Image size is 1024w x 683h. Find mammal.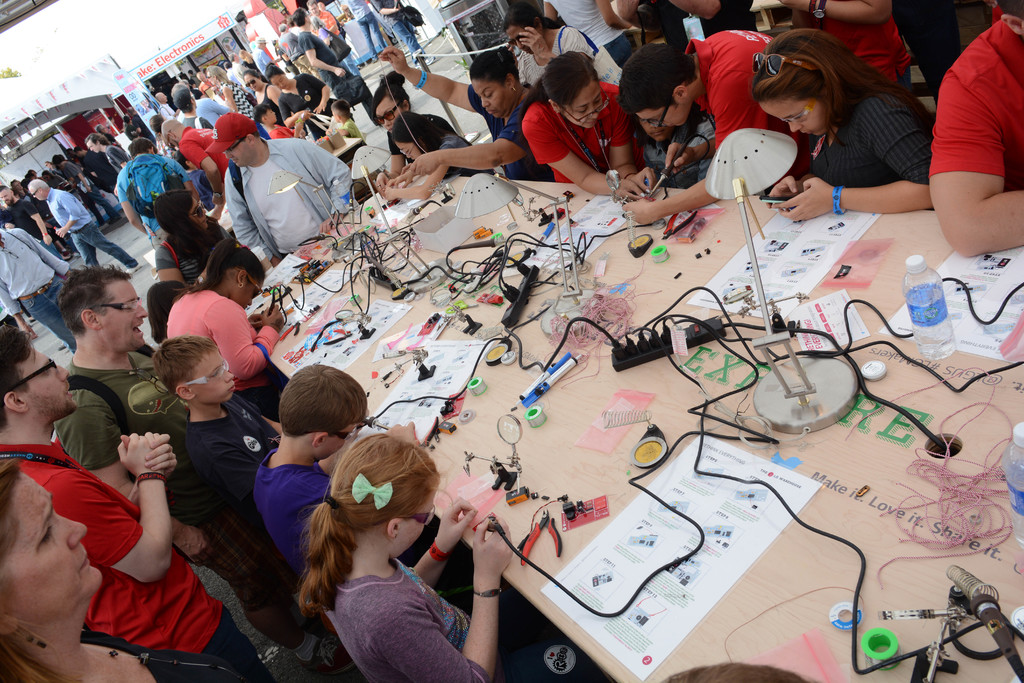
[3, 464, 248, 682].
